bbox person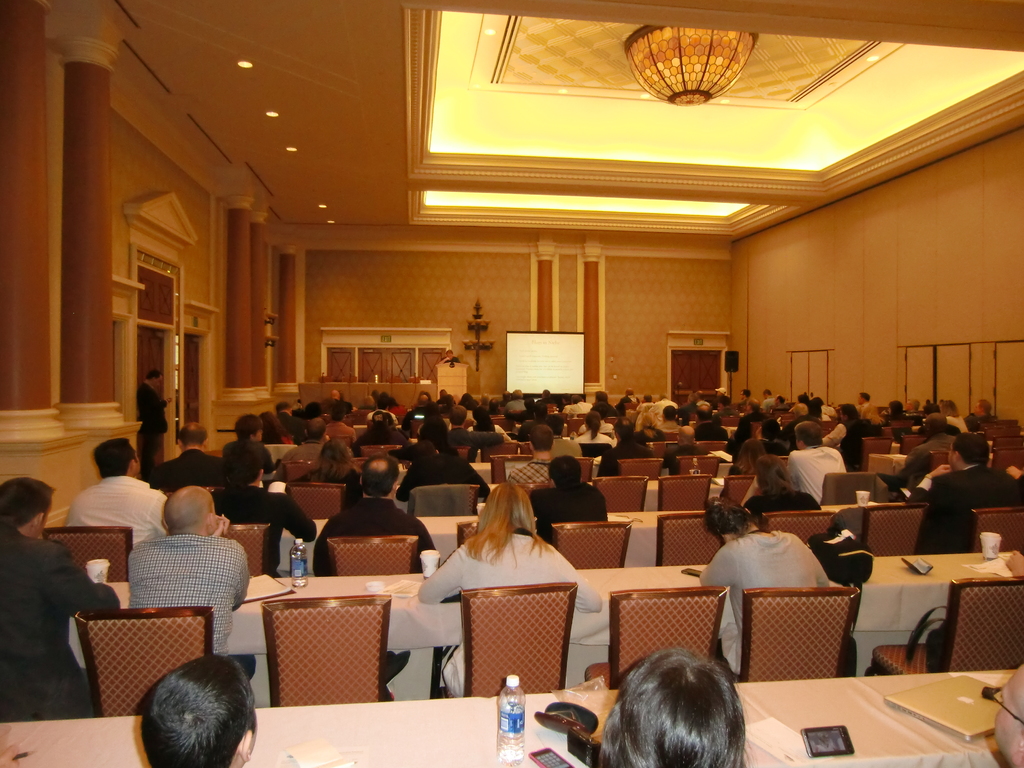
{"x1": 604, "y1": 648, "x2": 749, "y2": 767}
